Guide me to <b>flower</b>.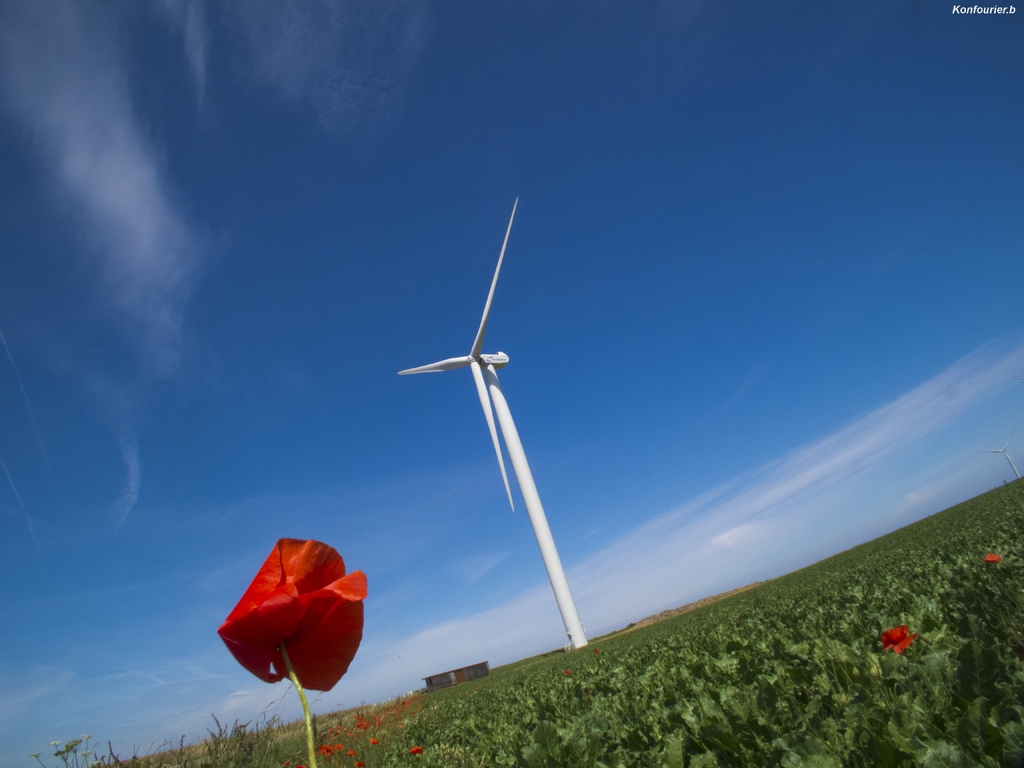
Guidance: {"left": 409, "top": 744, "right": 424, "bottom": 755}.
